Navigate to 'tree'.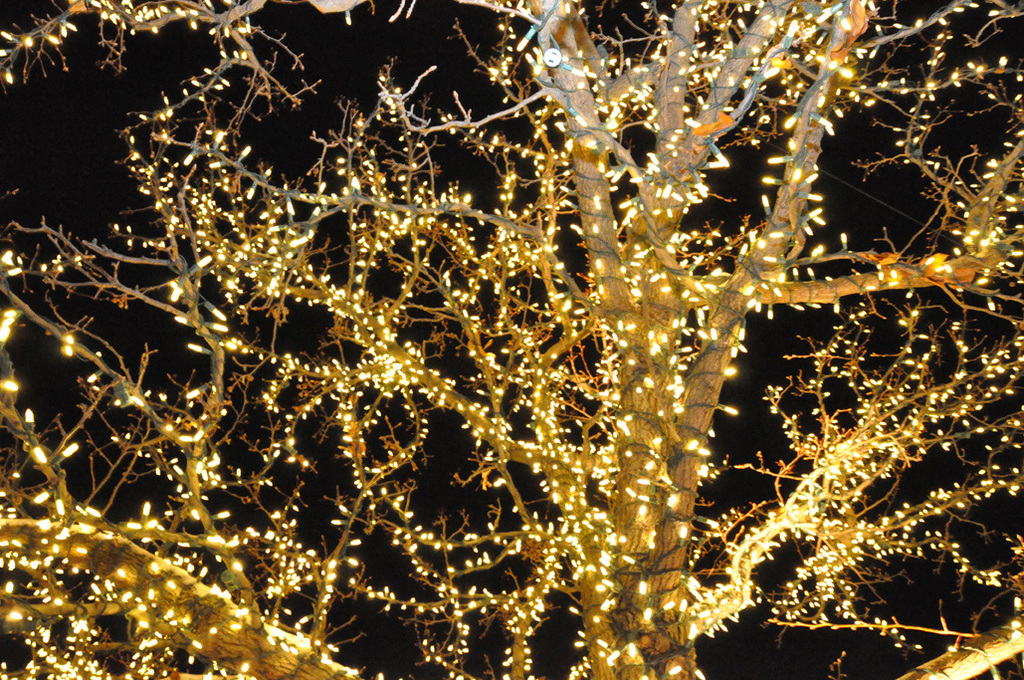
Navigation target: bbox(68, 17, 937, 679).
